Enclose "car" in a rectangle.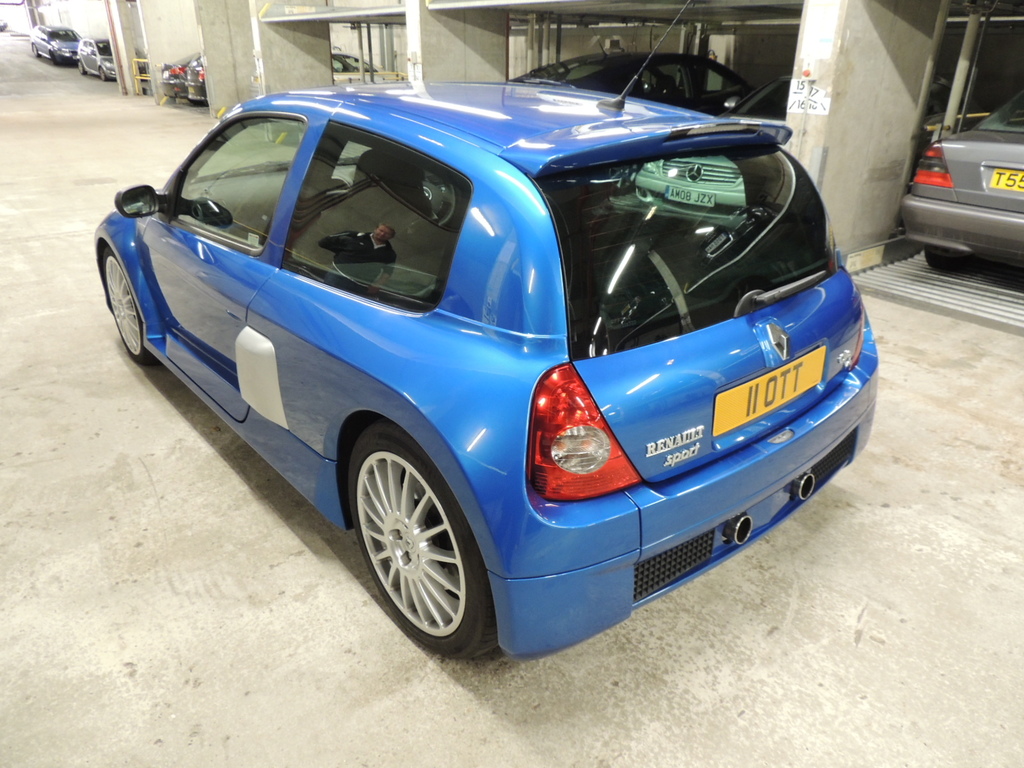
30/24/80/63.
